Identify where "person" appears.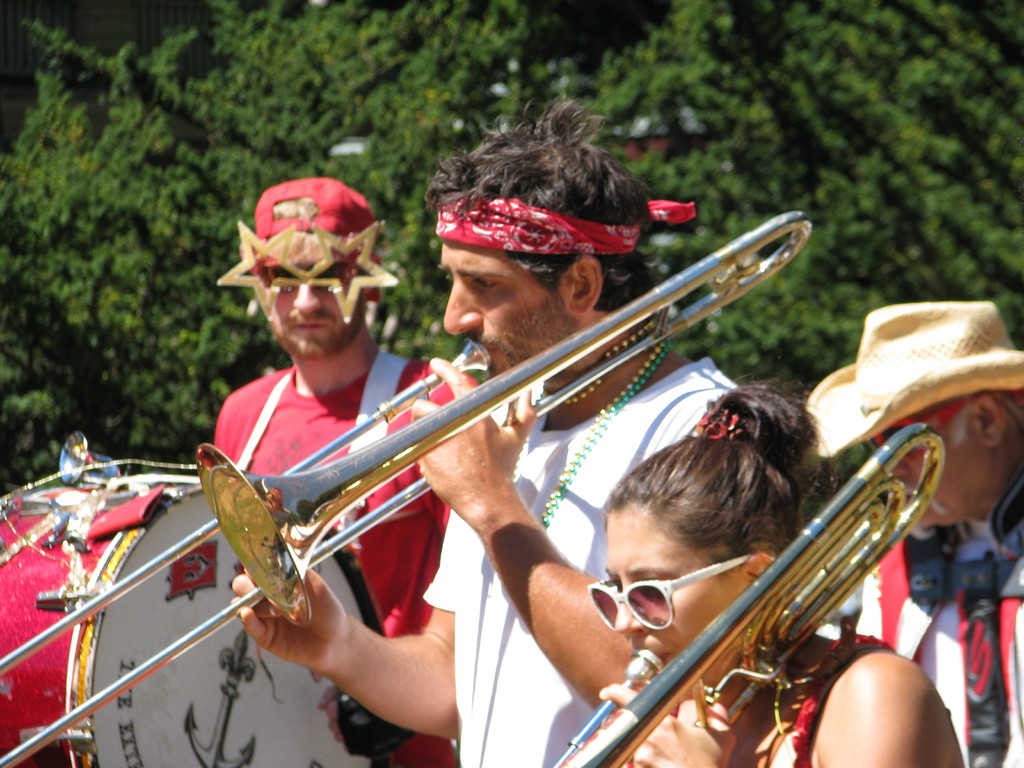
Appears at l=214, t=175, r=488, b=767.
